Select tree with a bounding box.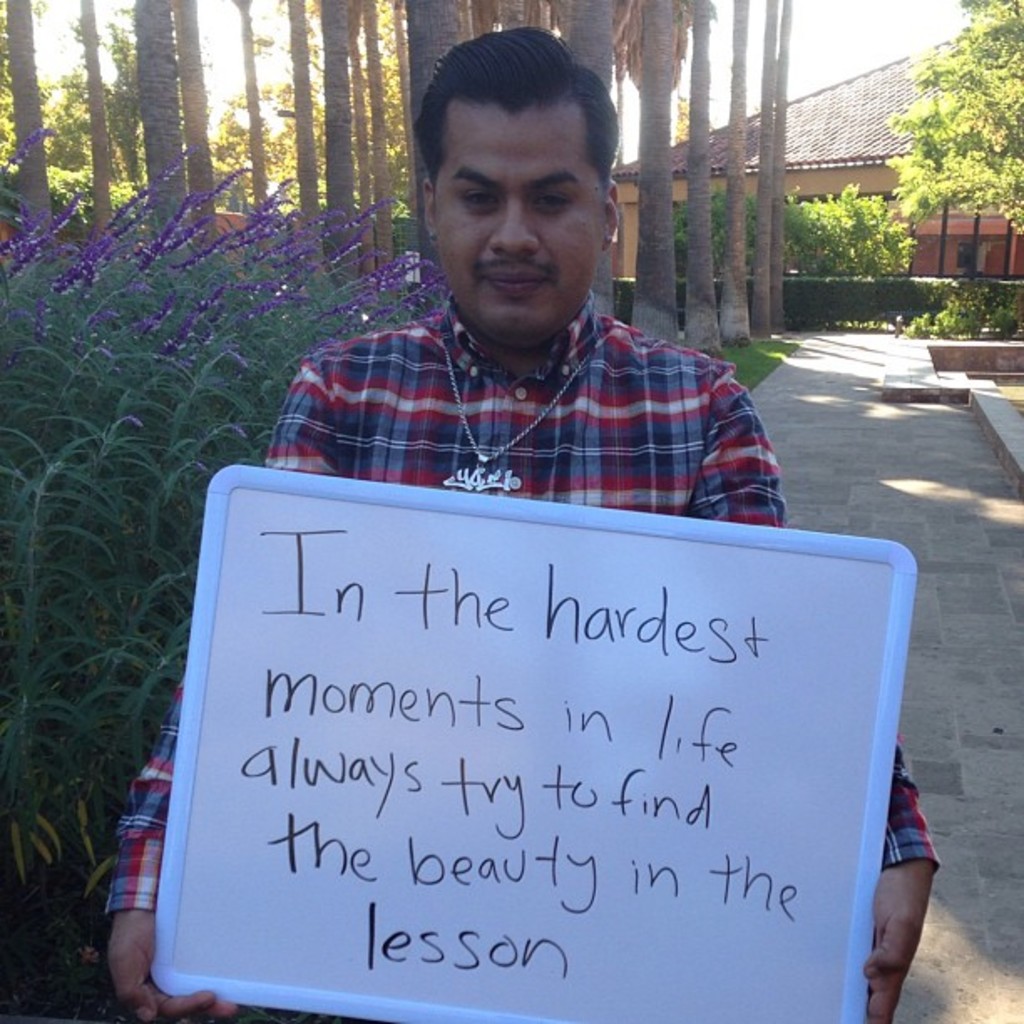
l=164, t=0, r=219, b=253.
